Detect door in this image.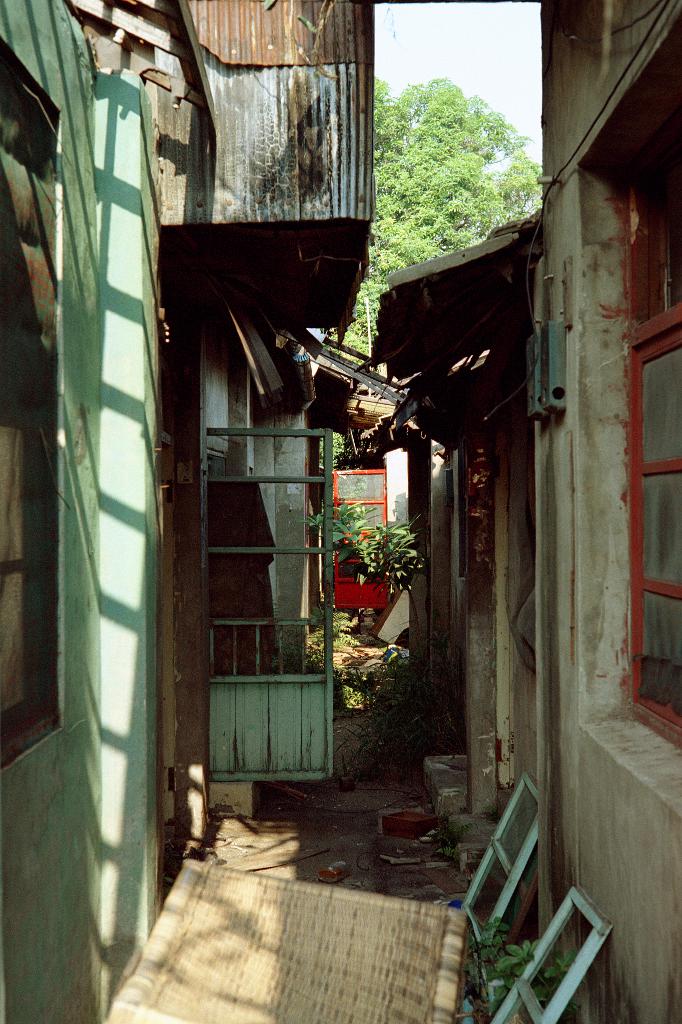
Detection: l=209, t=413, r=332, b=785.
